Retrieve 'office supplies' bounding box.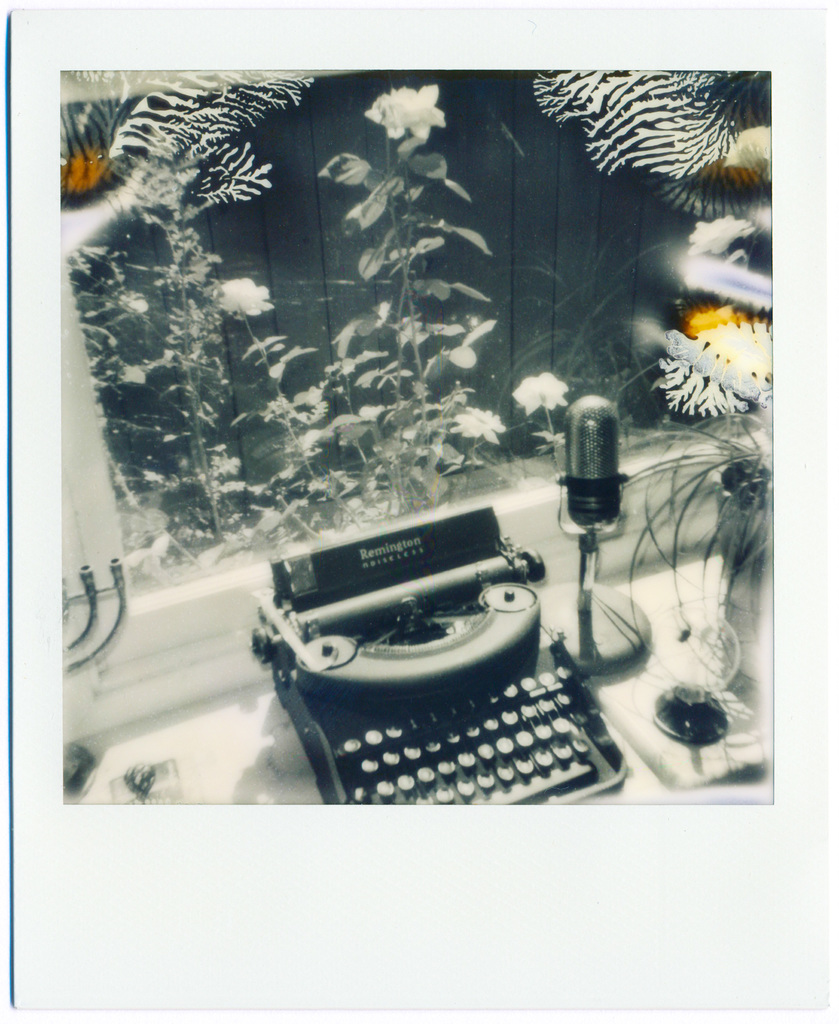
Bounding box: 664 689 727 762.
